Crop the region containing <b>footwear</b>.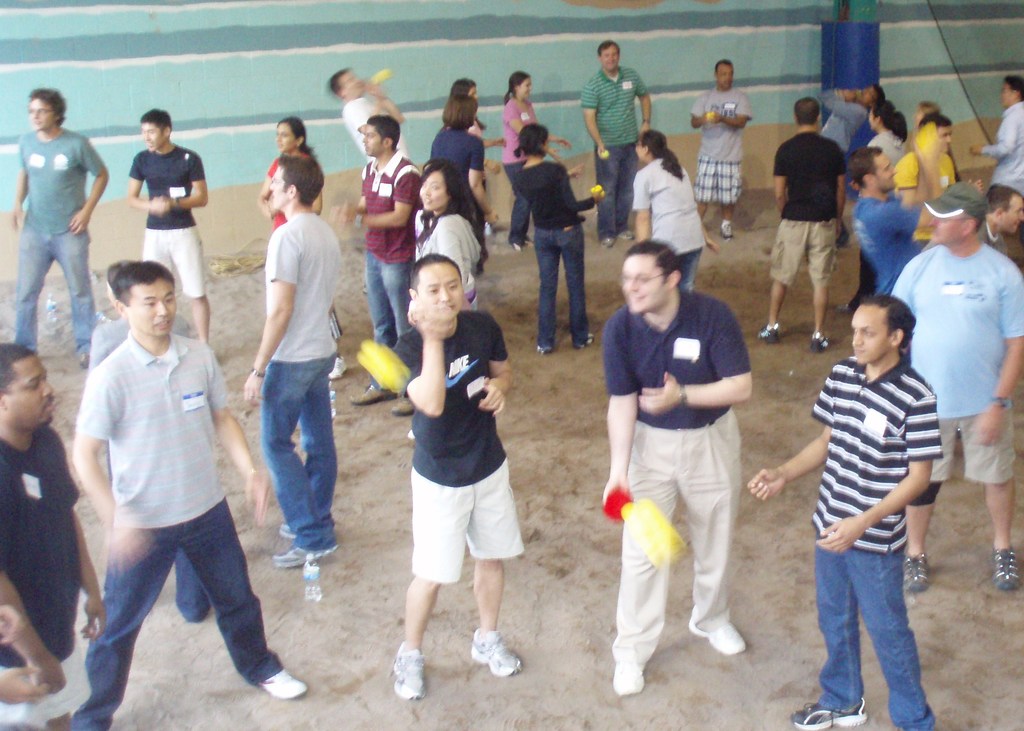
Crop region: bbox(788, 695, 867, 730).
